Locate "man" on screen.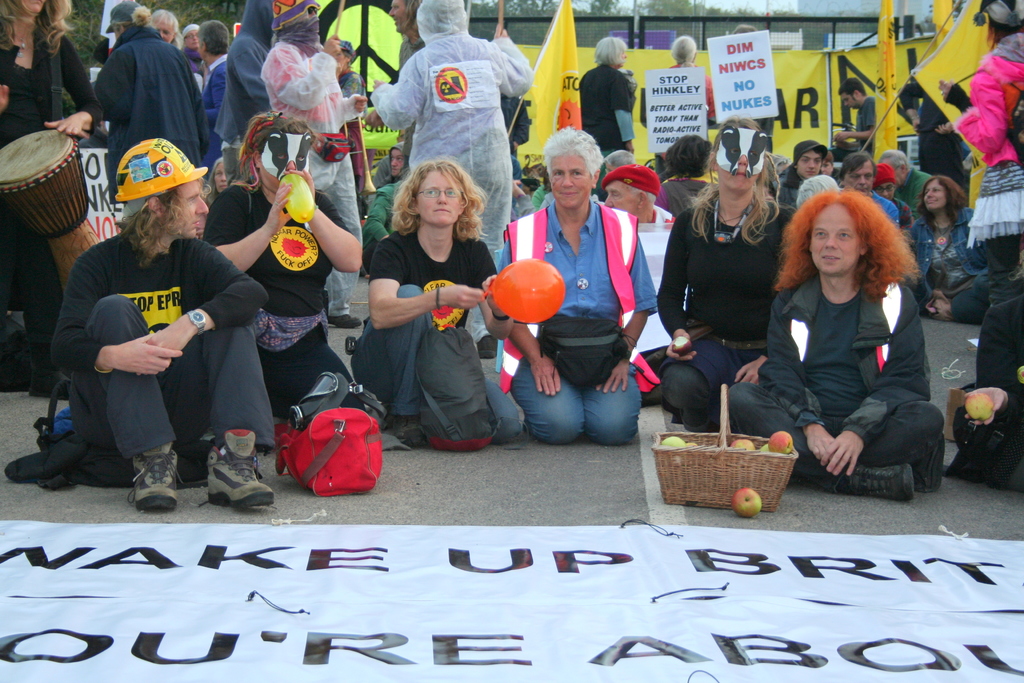
On screen at bbox=(493, 120, 657, 440).
